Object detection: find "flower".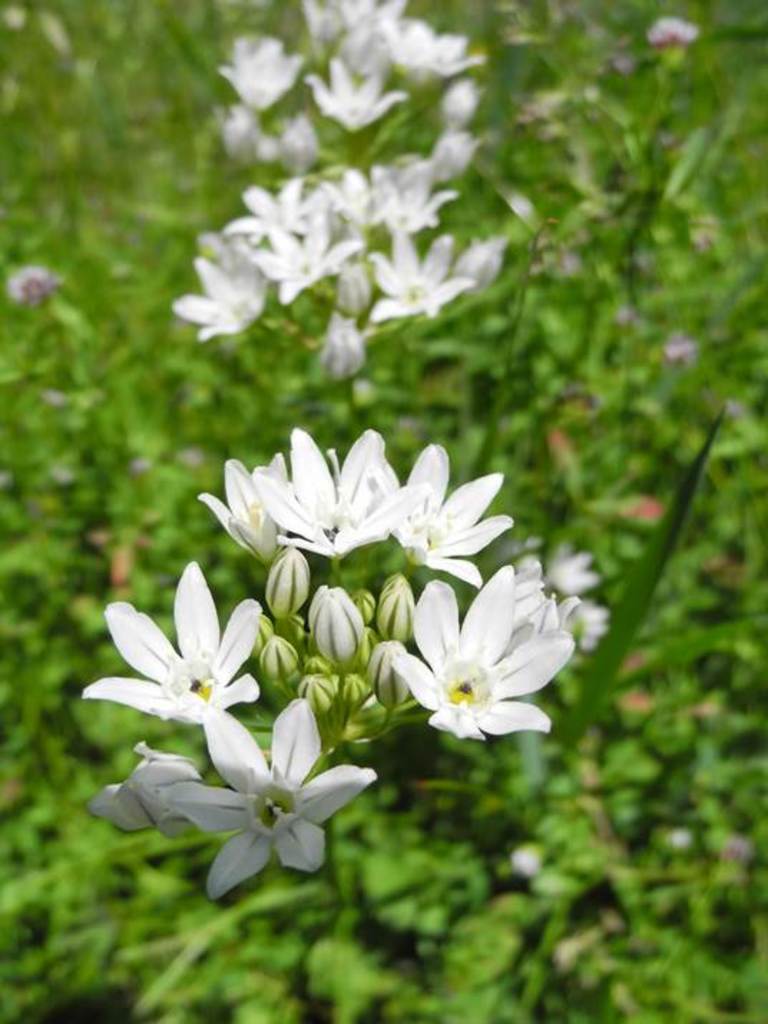
l=156, t=699, r=374, b=899.
